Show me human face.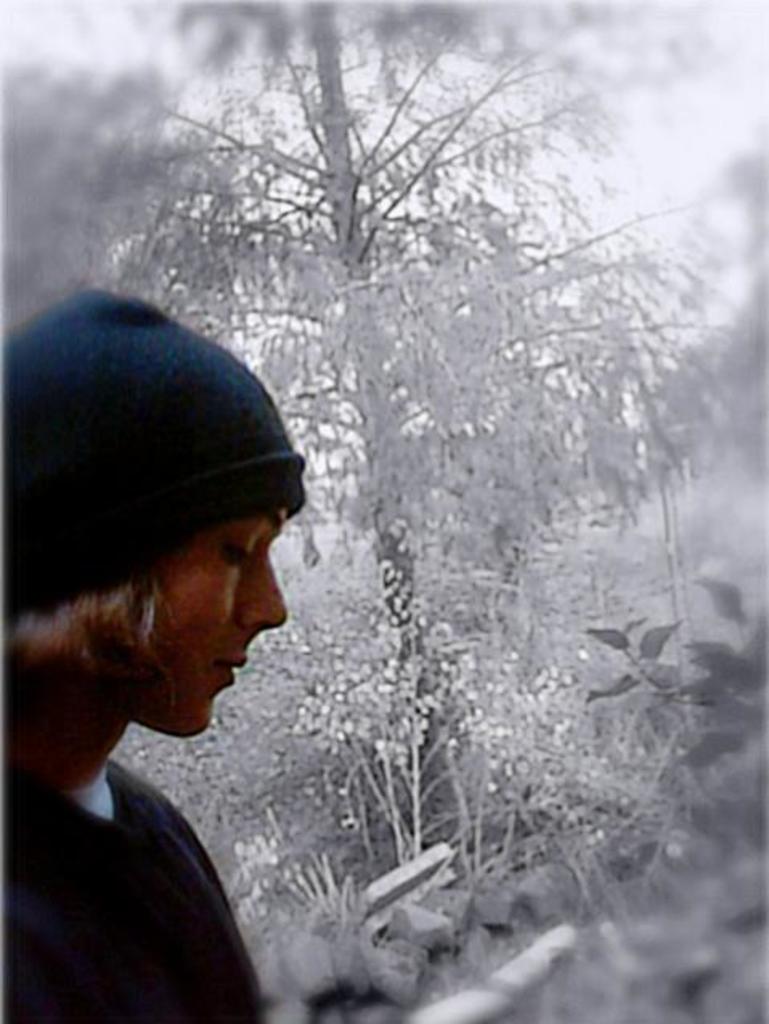
human face is here: (left=122, top=515, right=289, bottom=737).
